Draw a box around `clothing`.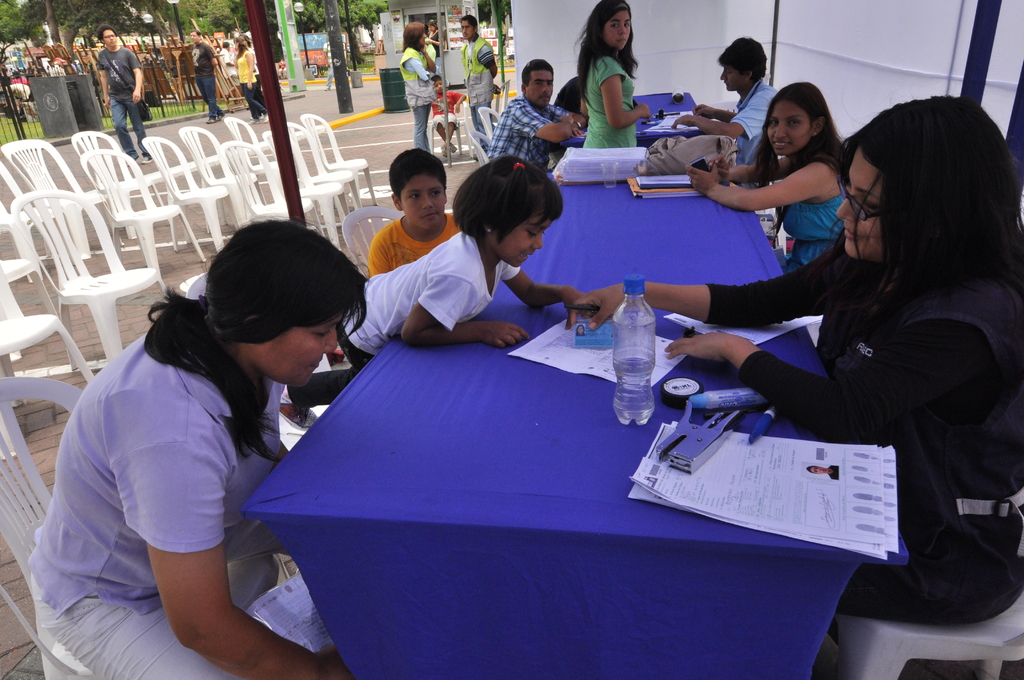
l=485, t=96, r=566, b=169.
